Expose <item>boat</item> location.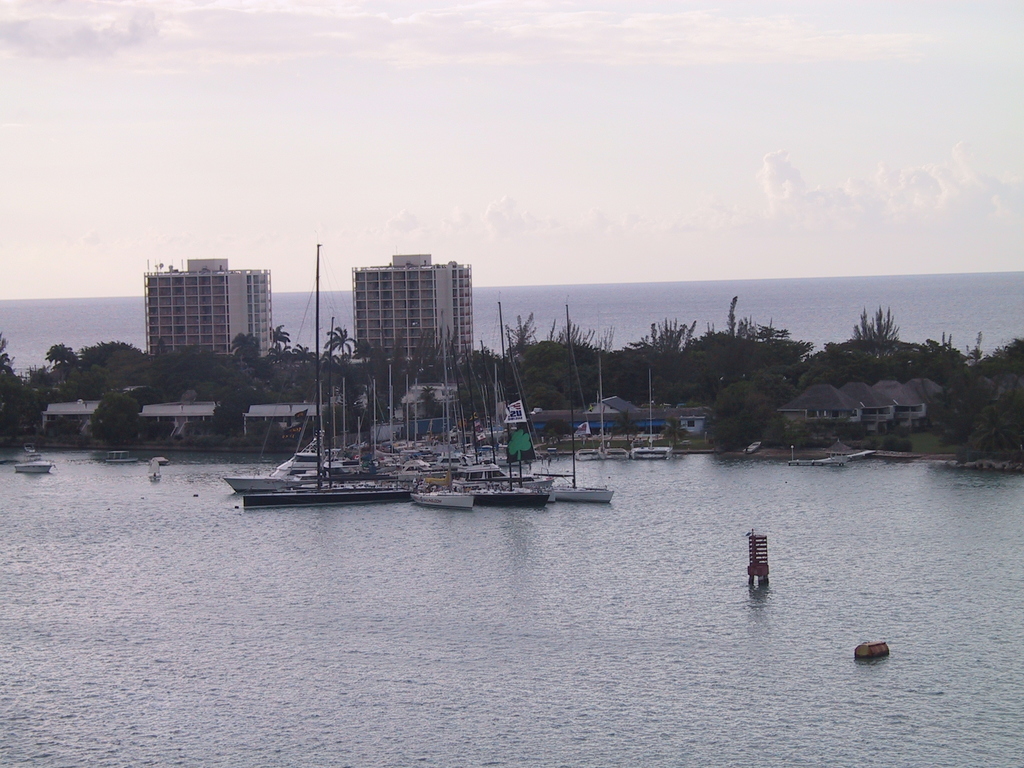
Exposed at region(410, 475, 476, 508).
